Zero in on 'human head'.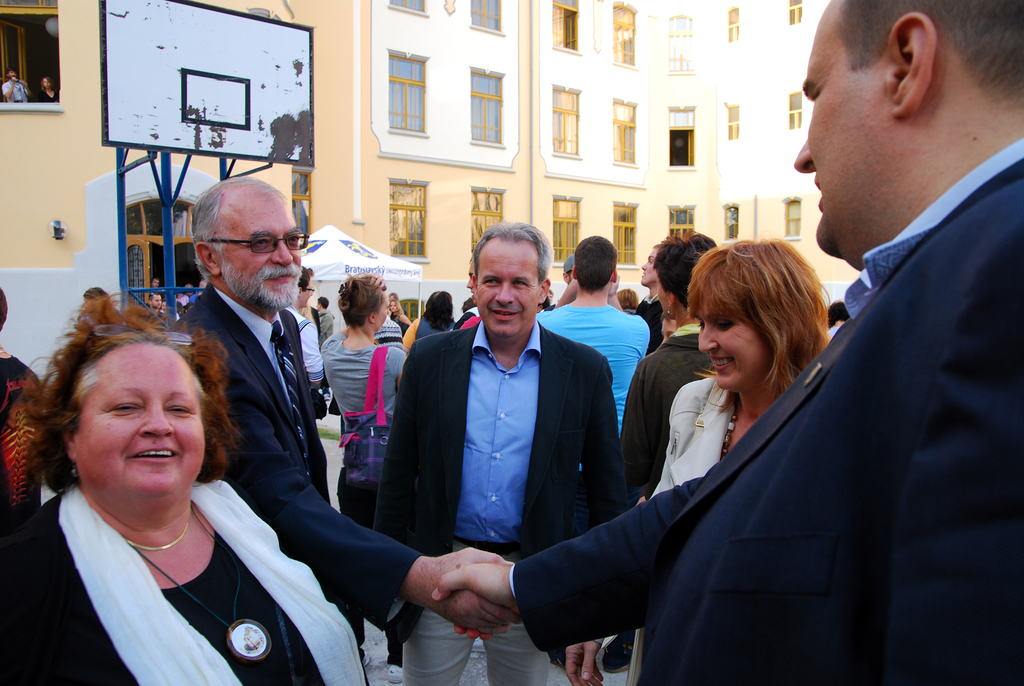
Zeroed in: (x1=420, y1=293, x2=454, y2=320).
